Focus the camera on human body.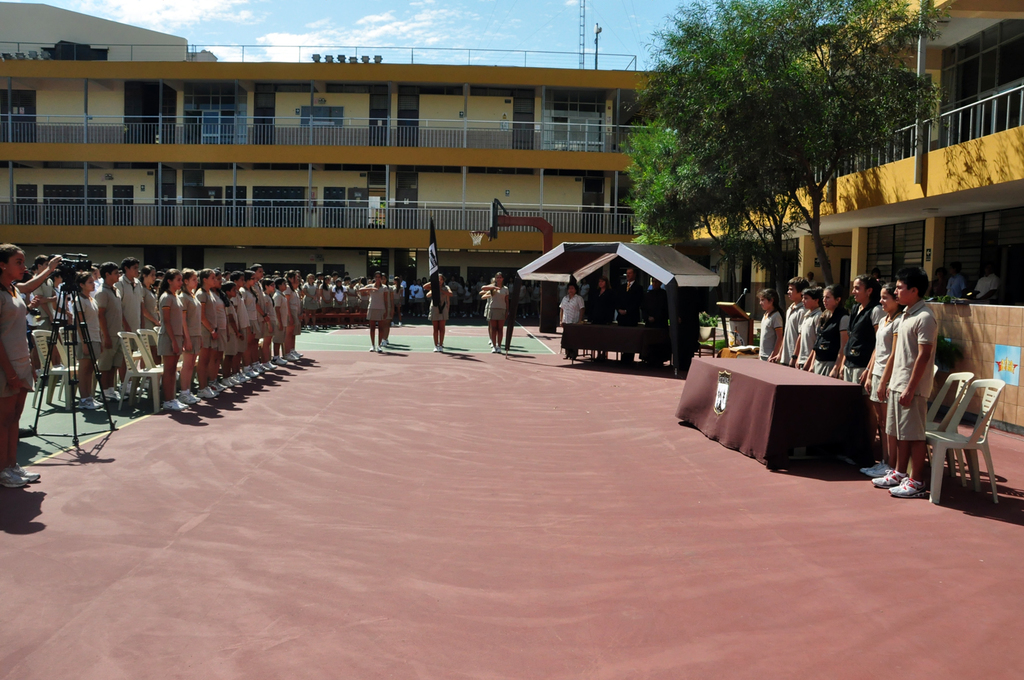
Focus region: [760, 307, 785, 355].
